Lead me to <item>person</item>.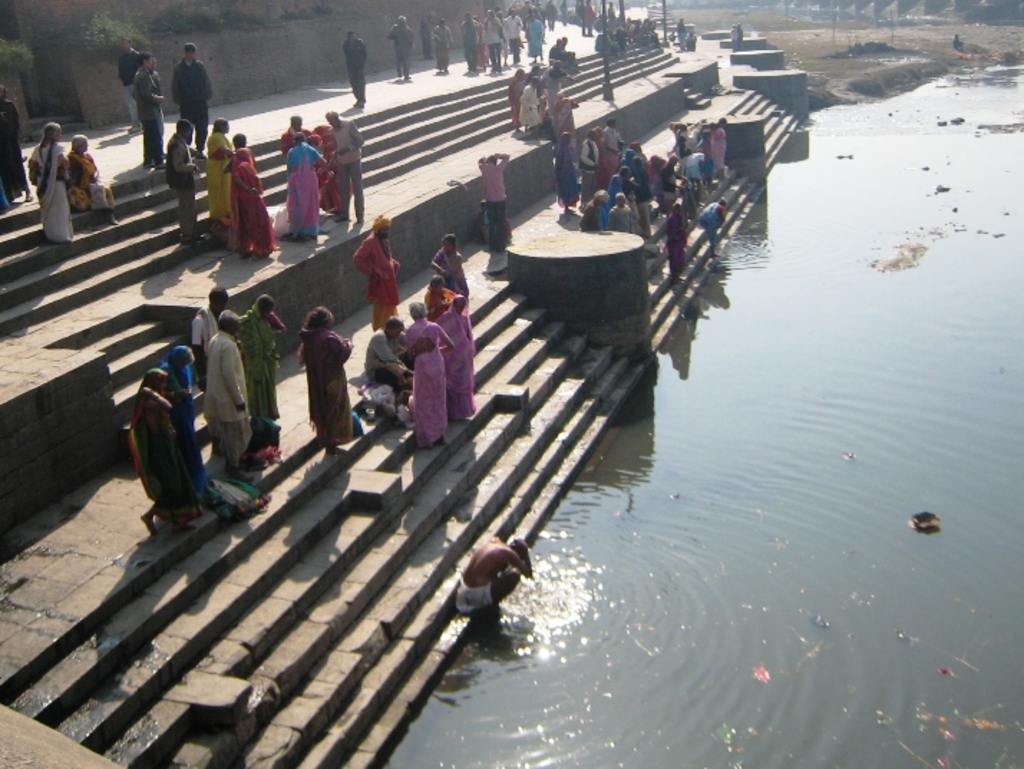
Lead to 426/19/455/72.
